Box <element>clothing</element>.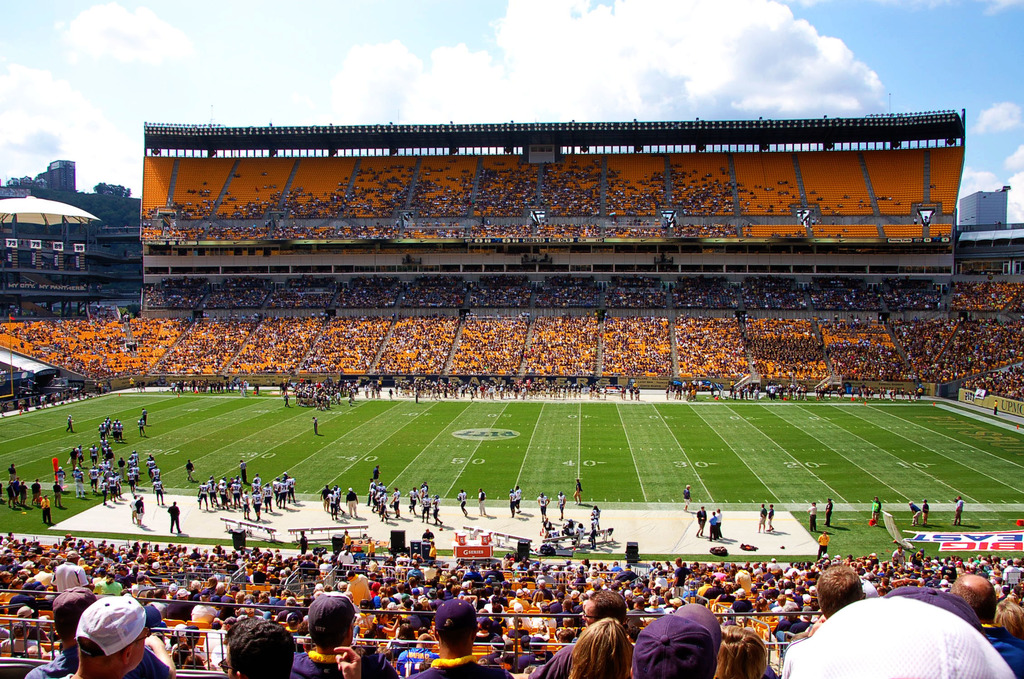
bbox=(921, 502, 931, 528).
